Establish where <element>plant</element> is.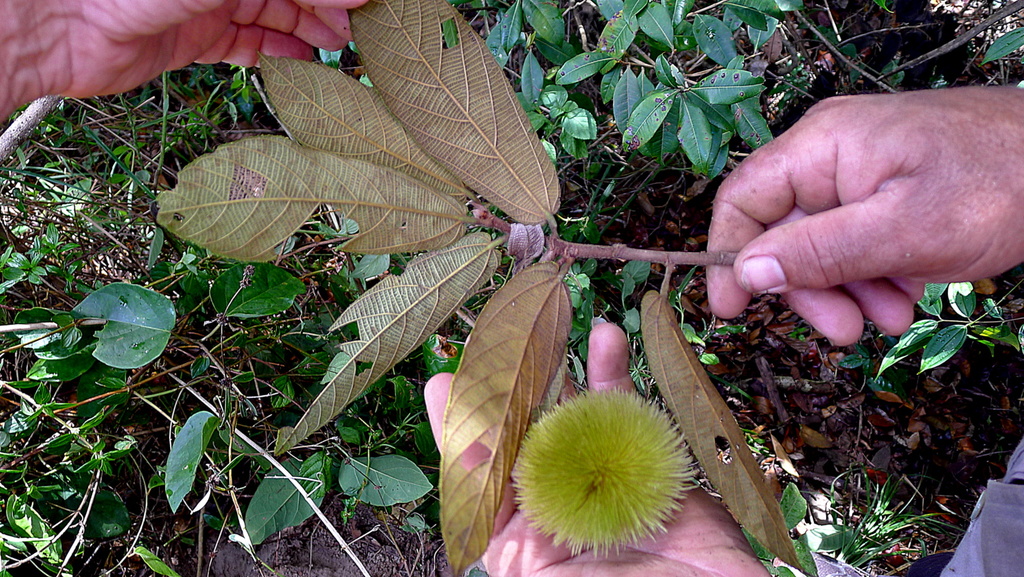
Established at Rect(838, 278, 1023, 407).
